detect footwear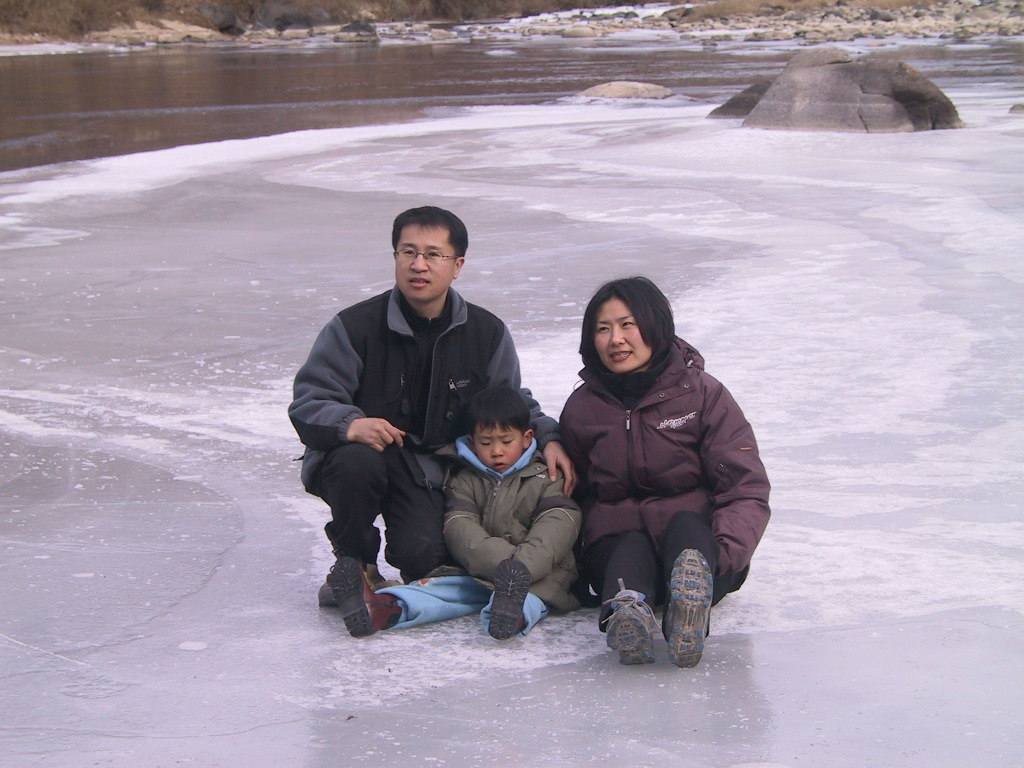
bbox(663, 547, 715, 671)
